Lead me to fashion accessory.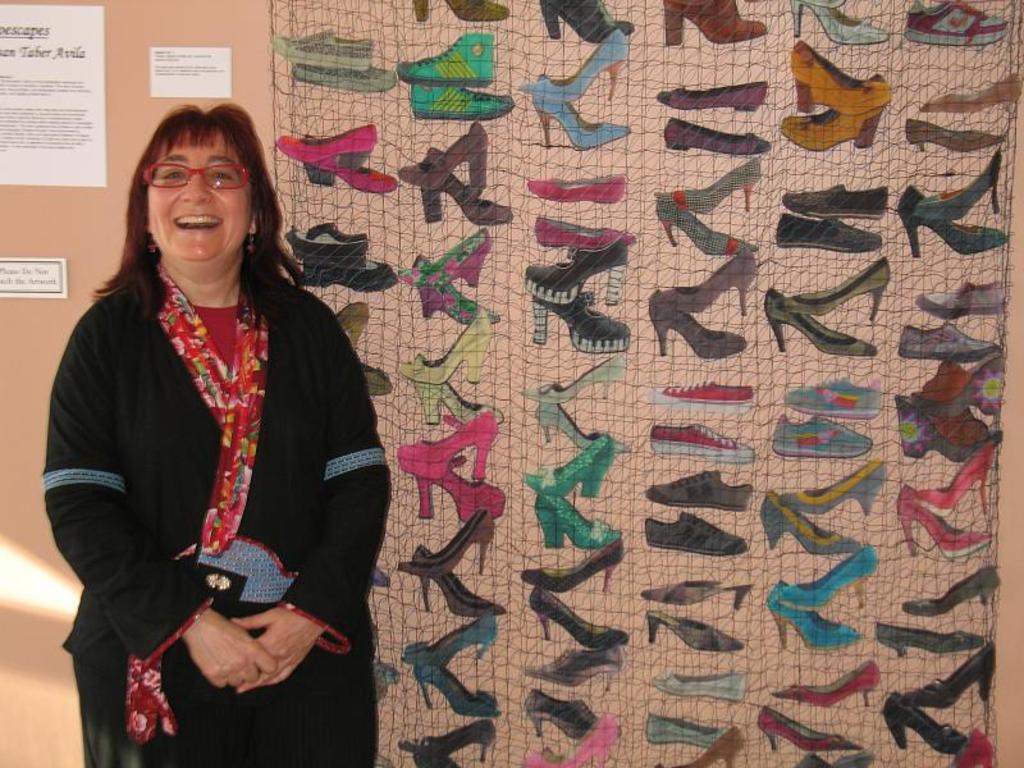
Lead to [643, 512, 751, 562].
